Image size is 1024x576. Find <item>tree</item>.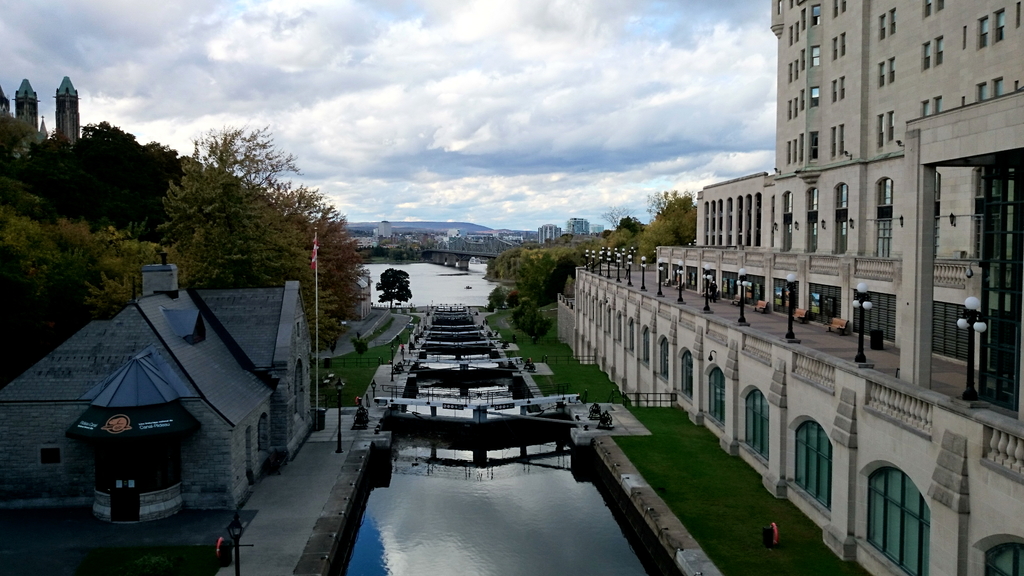
359, 255, 428, 316.
